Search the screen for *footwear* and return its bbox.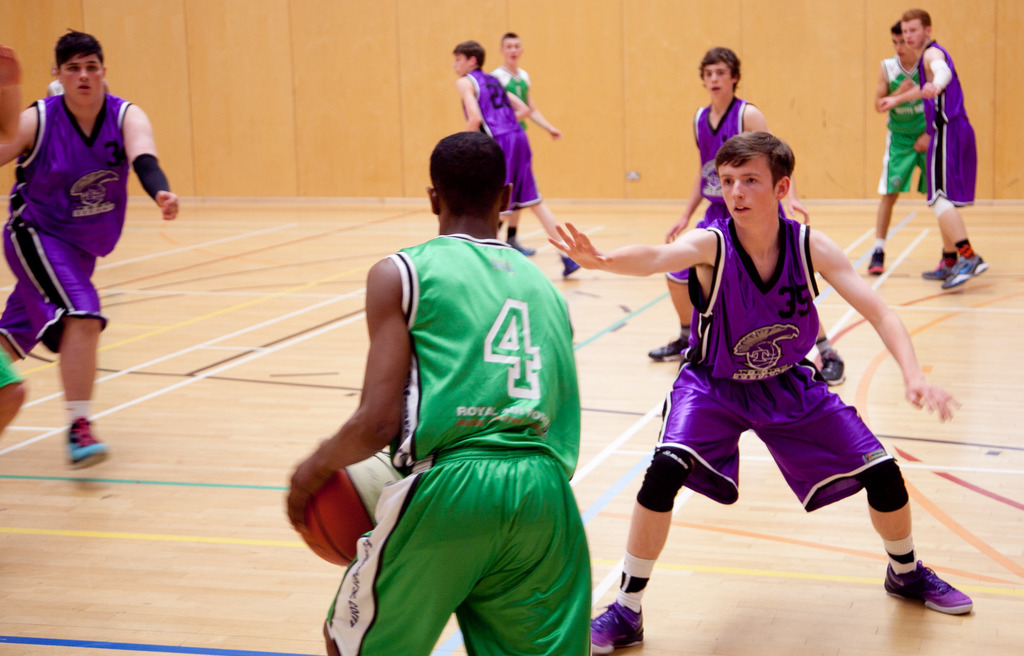
Found: (507, 242, 538, 254).
